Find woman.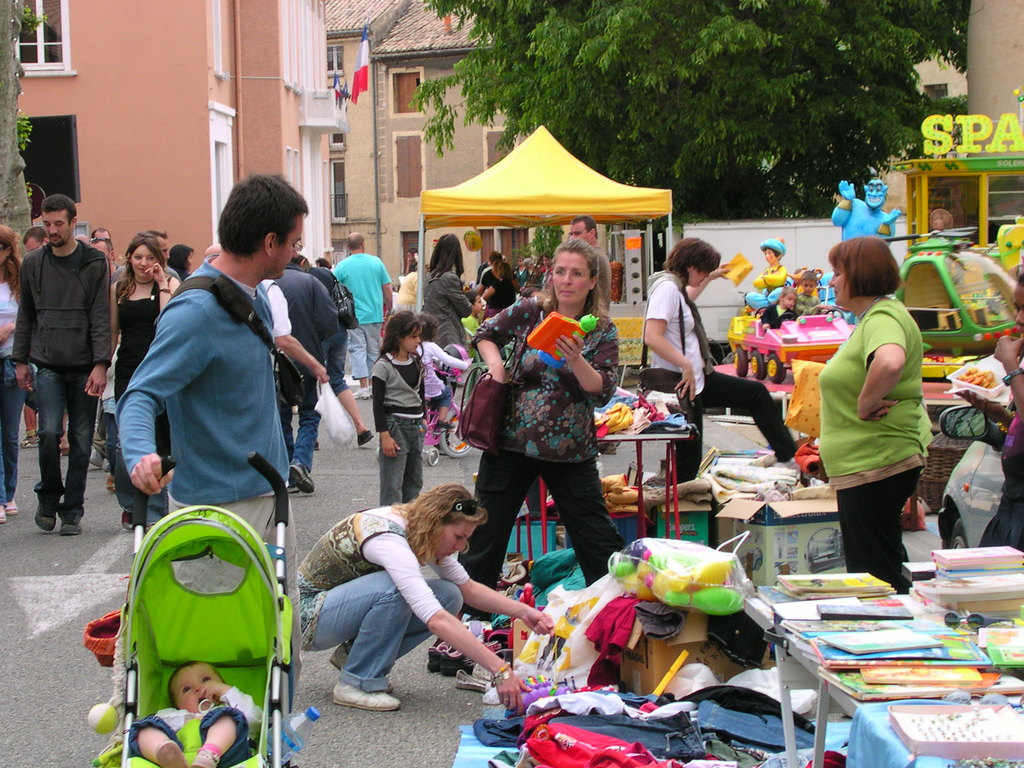
select_region(113, 232, 180, 547).
